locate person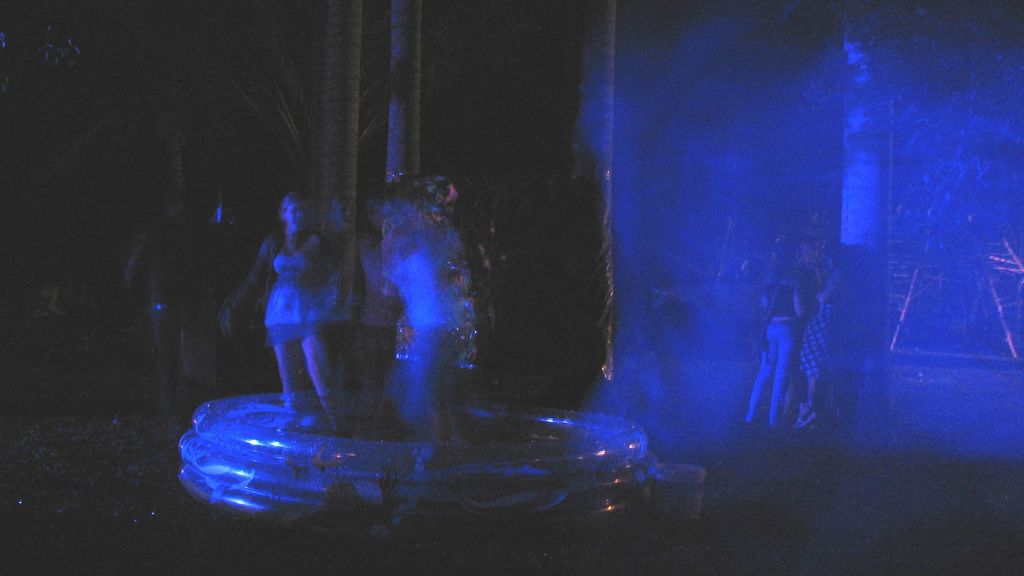
(126, 186, 220, 409)
